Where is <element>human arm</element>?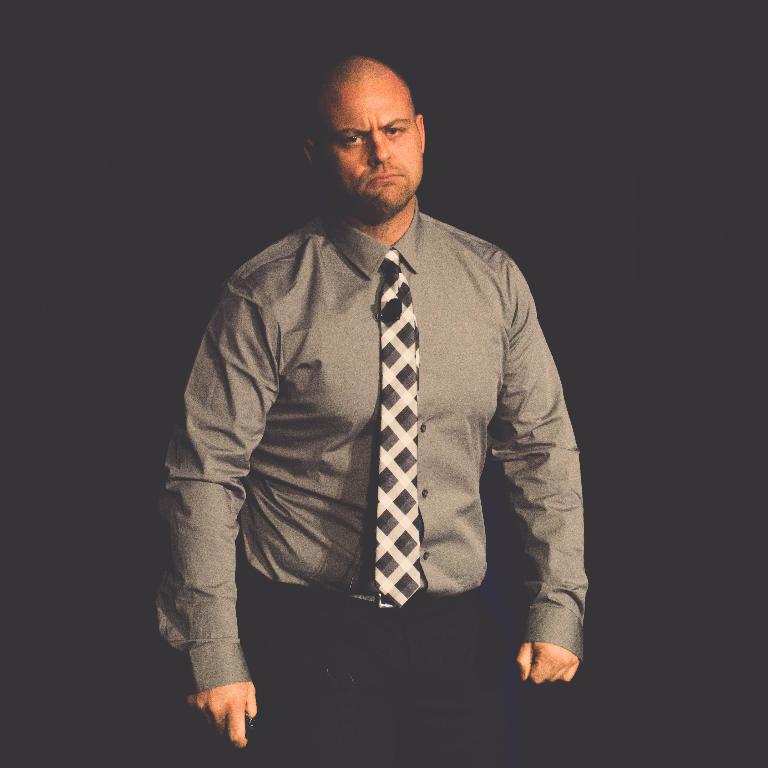
left=155, top=272, right=289, bottom=750.
